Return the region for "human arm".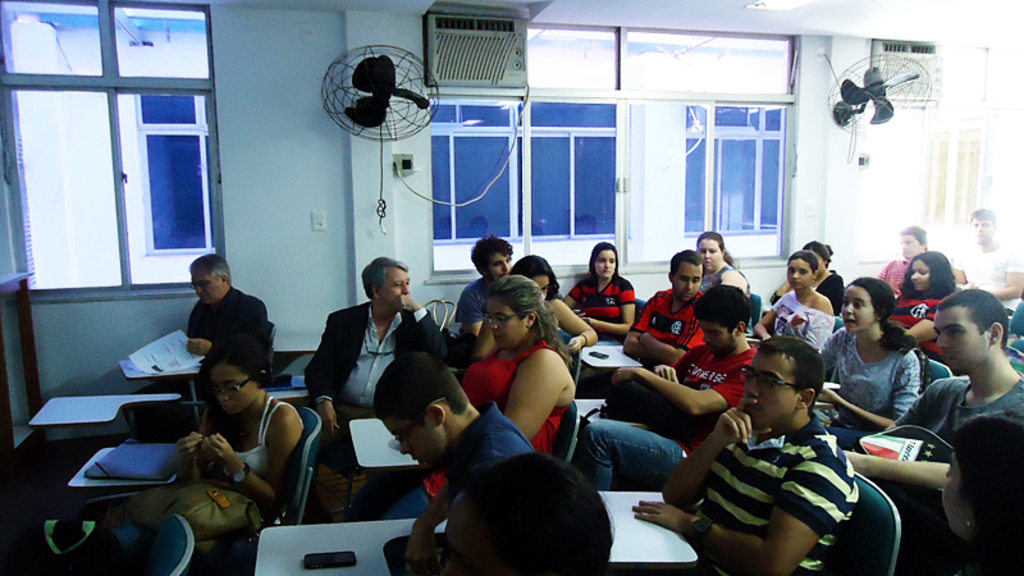
l=312, t=307, r=356, b=448.
